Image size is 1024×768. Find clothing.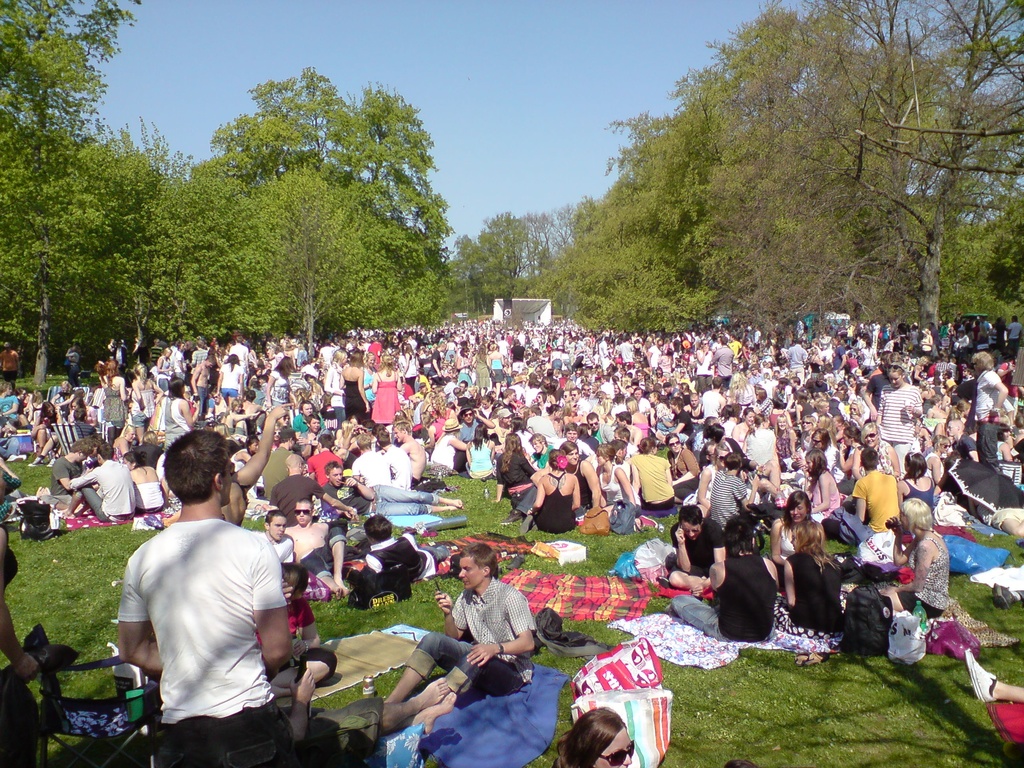
bbox=[813, 478, 839, 518].
